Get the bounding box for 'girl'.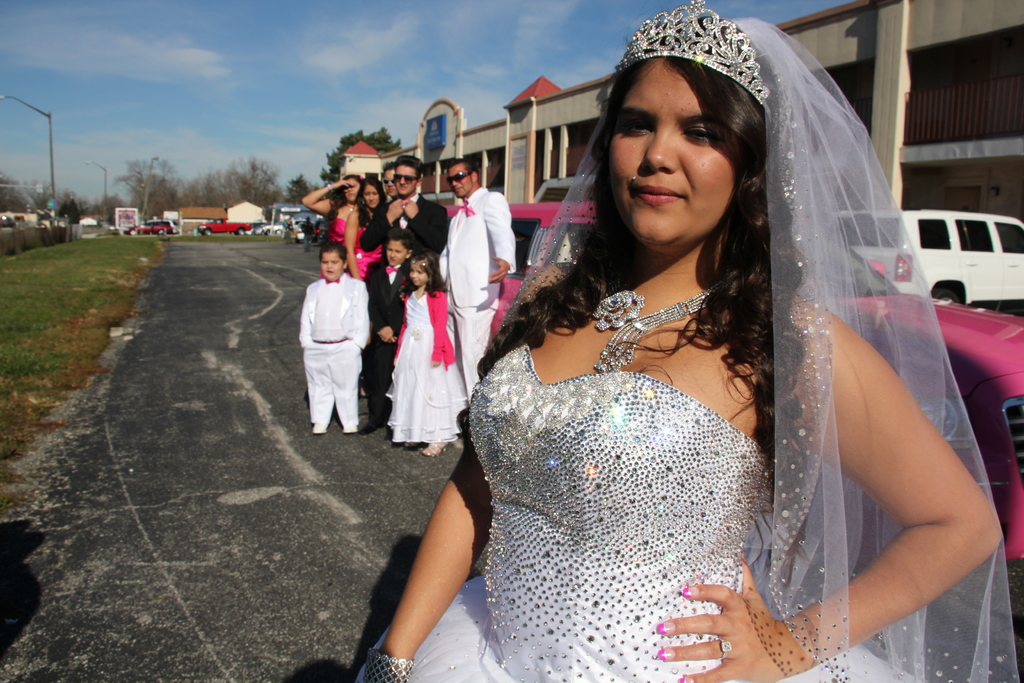
BBox(387, 249, 462, 445).
